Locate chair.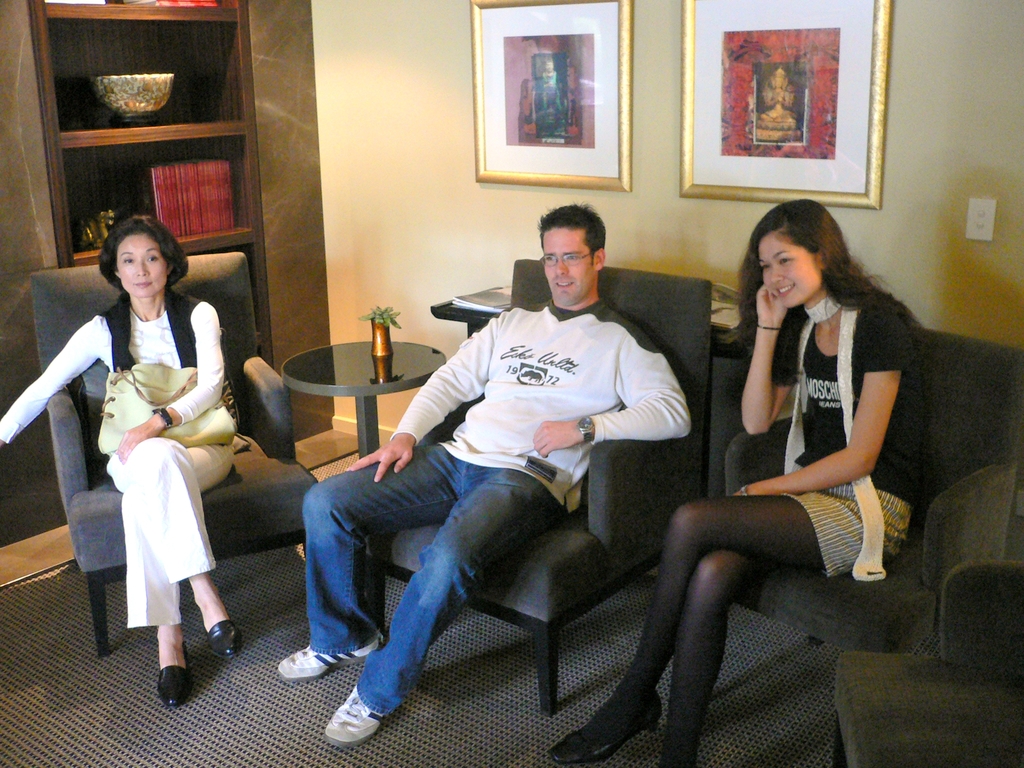
Bounding box: bbox=(29, 253, 332, 659).
